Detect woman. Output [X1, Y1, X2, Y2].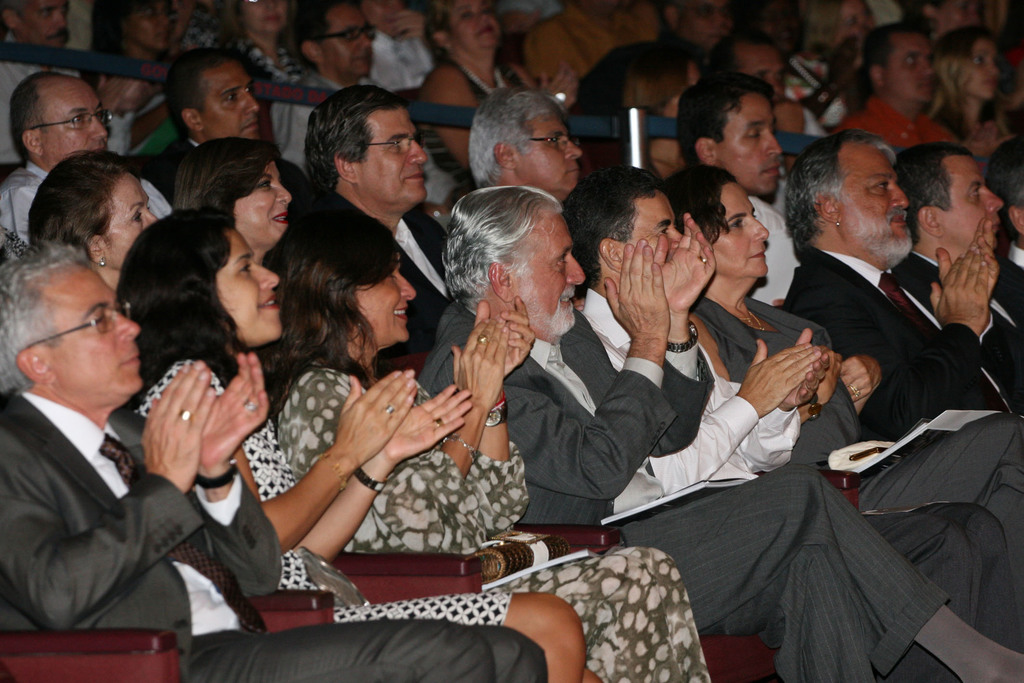
[933, 26, 1014, 165].
